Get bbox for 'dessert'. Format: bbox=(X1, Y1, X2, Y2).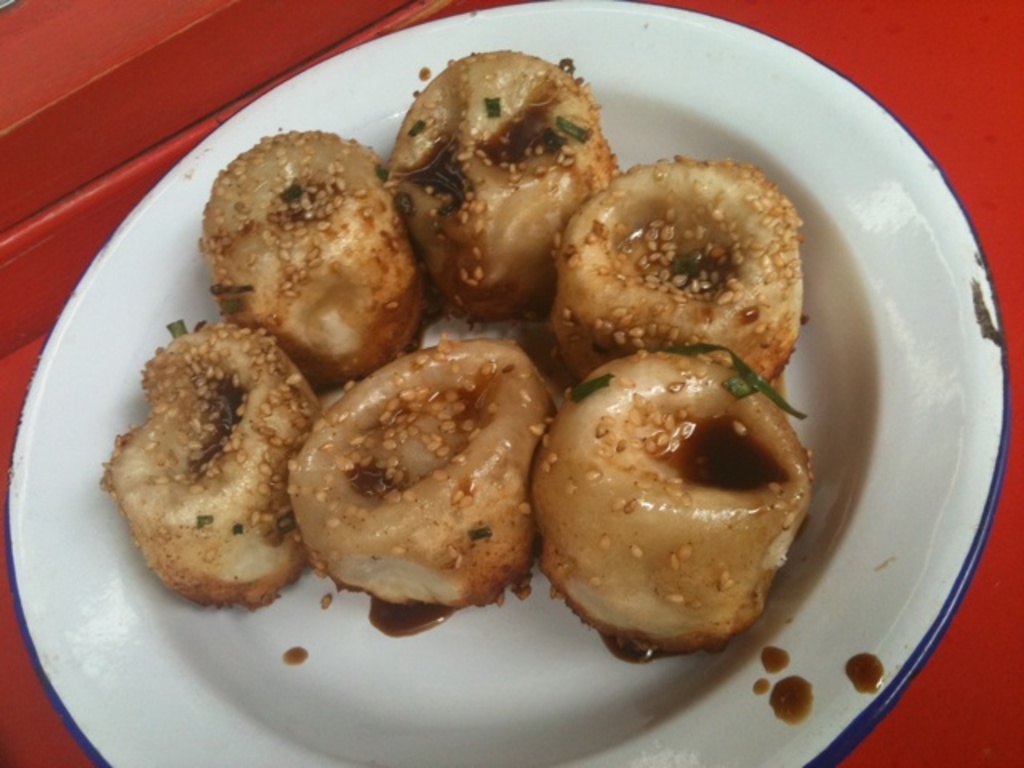
bbox=(386, 45, 614, 312).
